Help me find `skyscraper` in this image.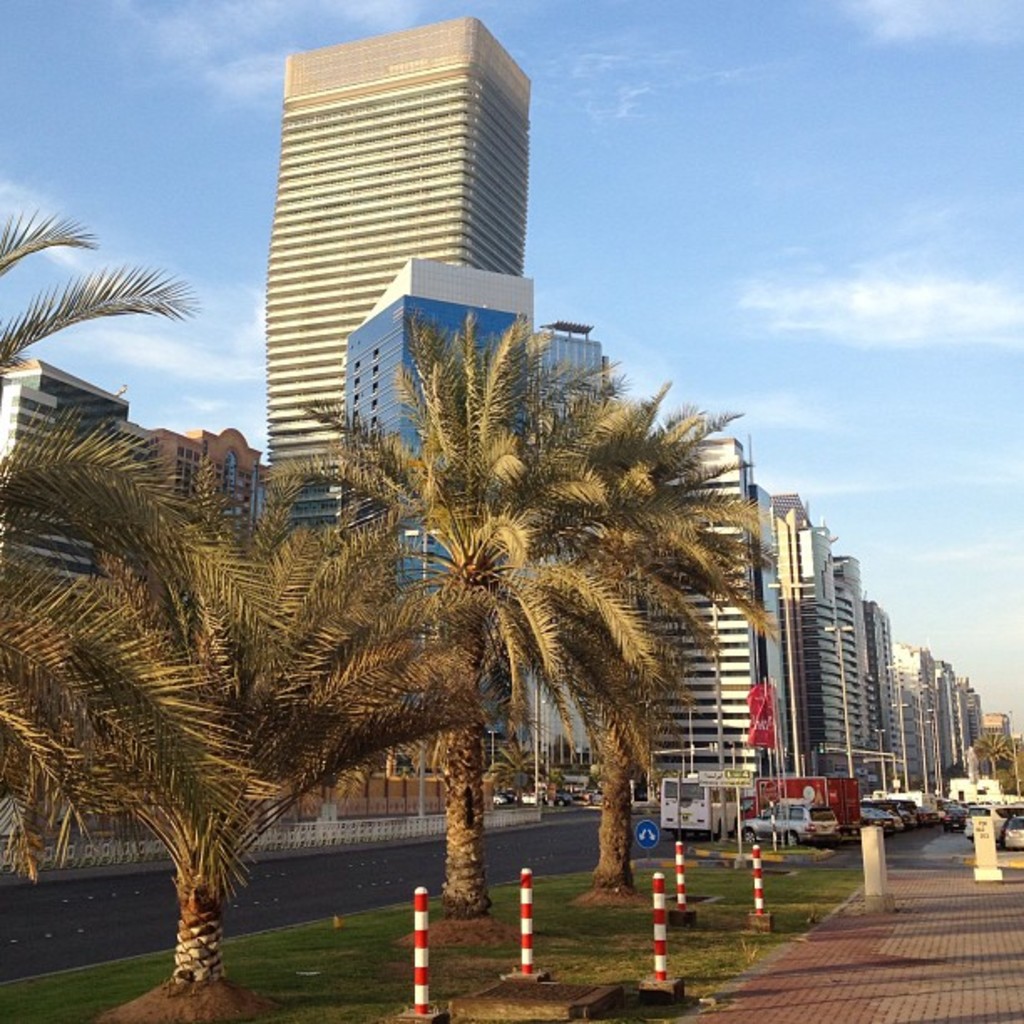
Found it: locate(264, 22, 530, 462).
